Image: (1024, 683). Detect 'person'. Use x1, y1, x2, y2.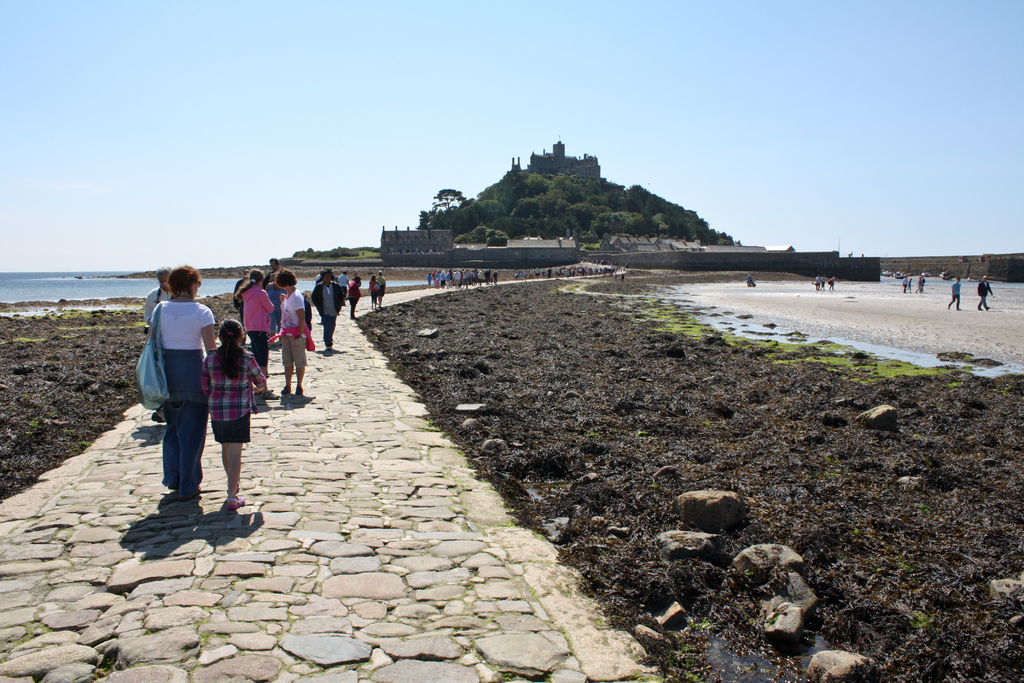
345, 276, 365, 322.
